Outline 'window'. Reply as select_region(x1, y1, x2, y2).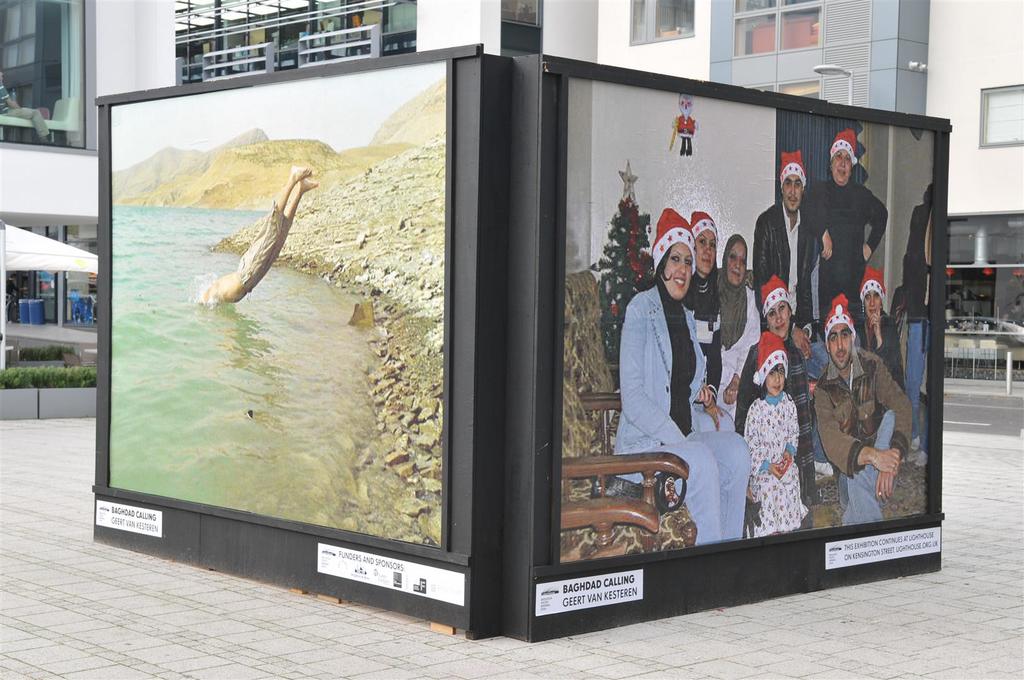
select_region(729, 0, 821, 58).
